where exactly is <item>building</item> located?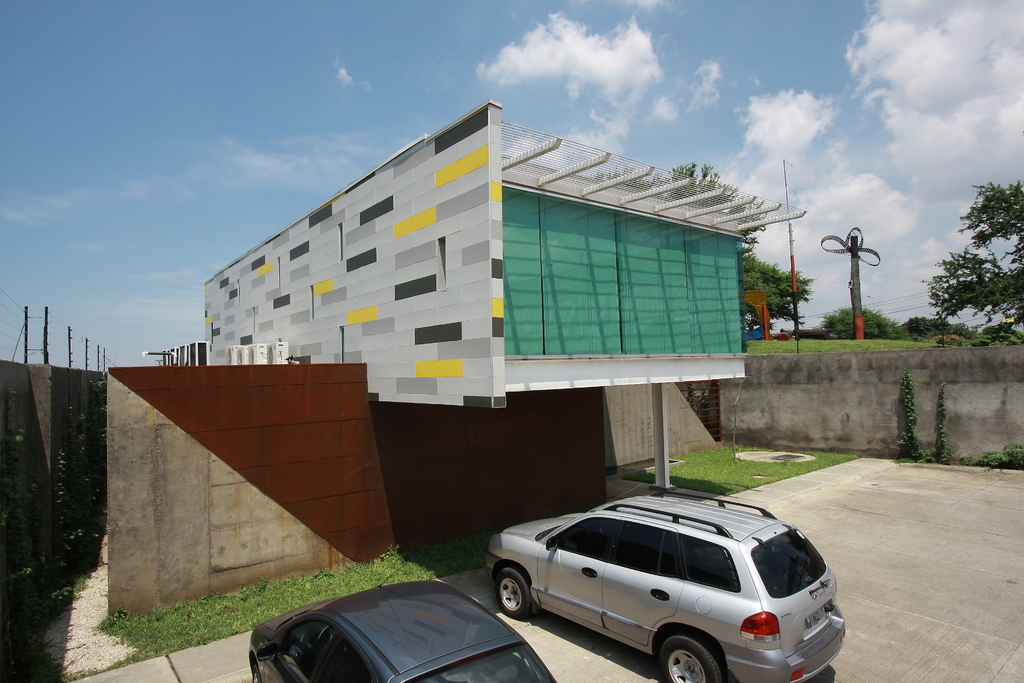
Its bounding box is (left=204, top=101, right=808, bottom=490).
